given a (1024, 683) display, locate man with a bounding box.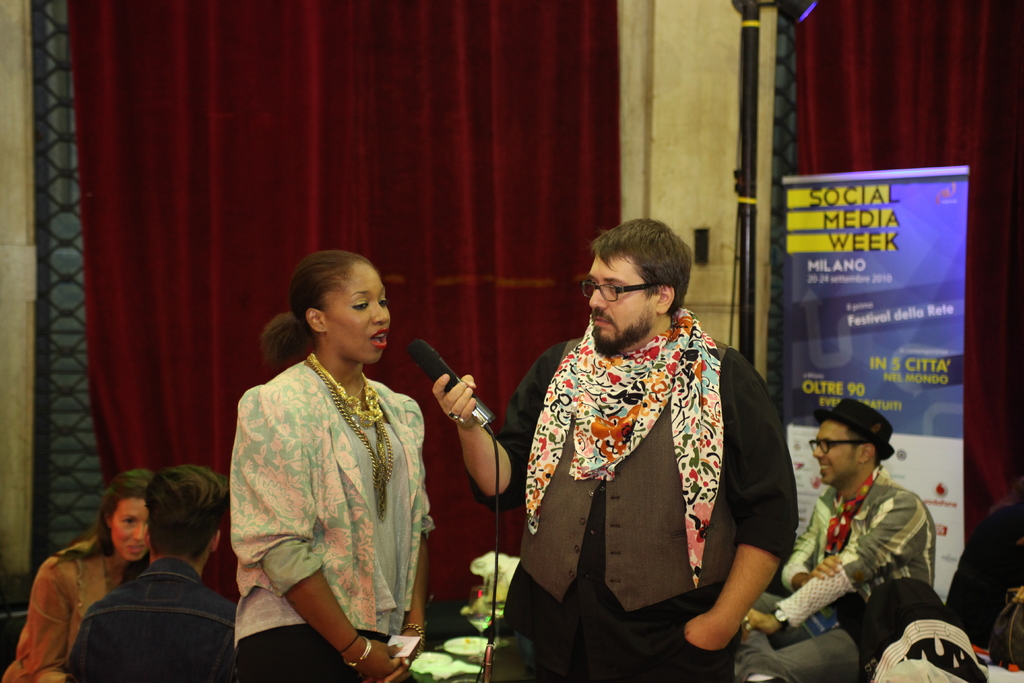
Located: x1=423, y1=213, x2=804, y2=681.
